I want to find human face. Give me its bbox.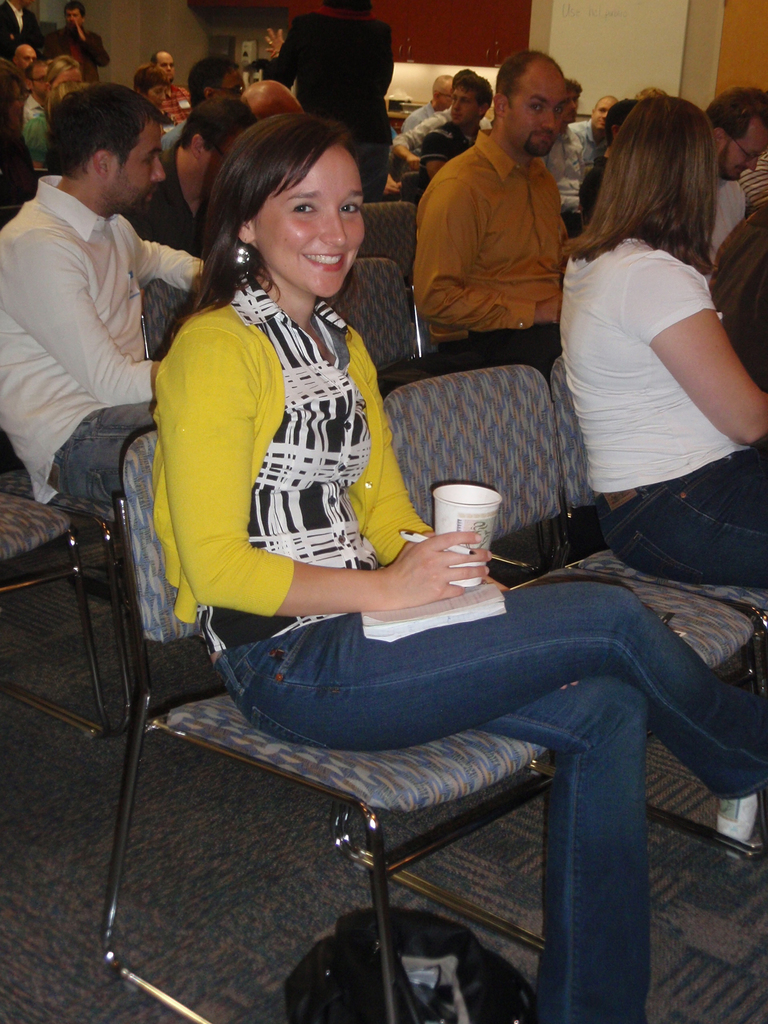
x1=221, y1=63, x2=246, y2=97.
